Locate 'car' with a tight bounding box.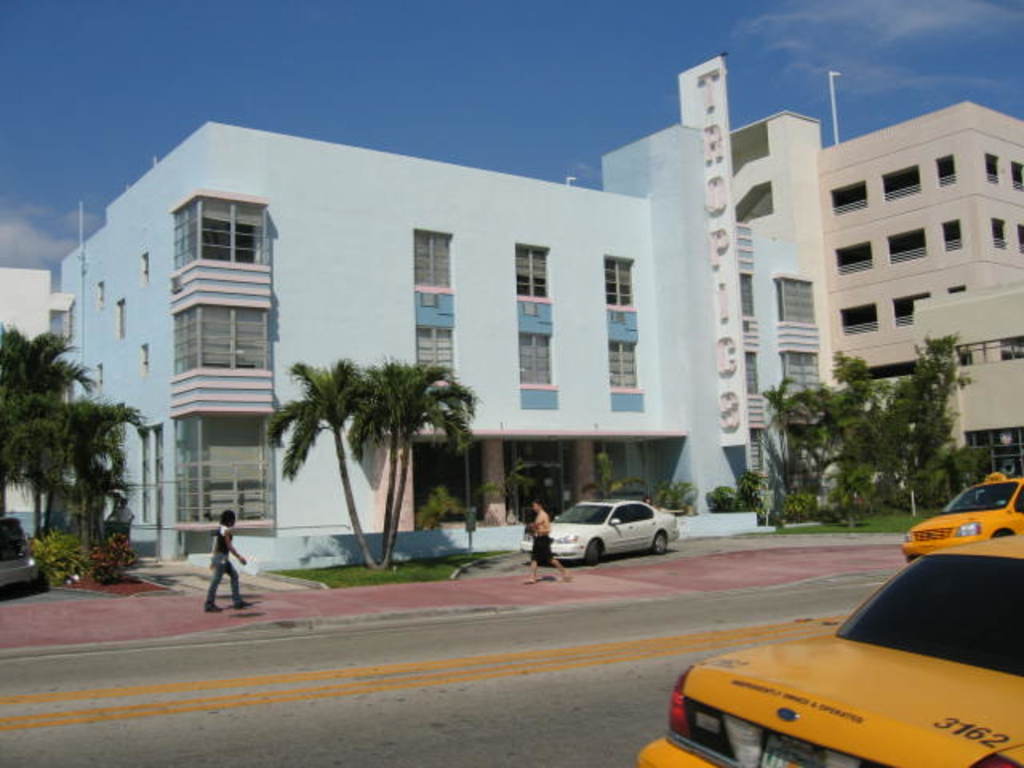
x1=635 y1=533 x2=1022 y2=766.
